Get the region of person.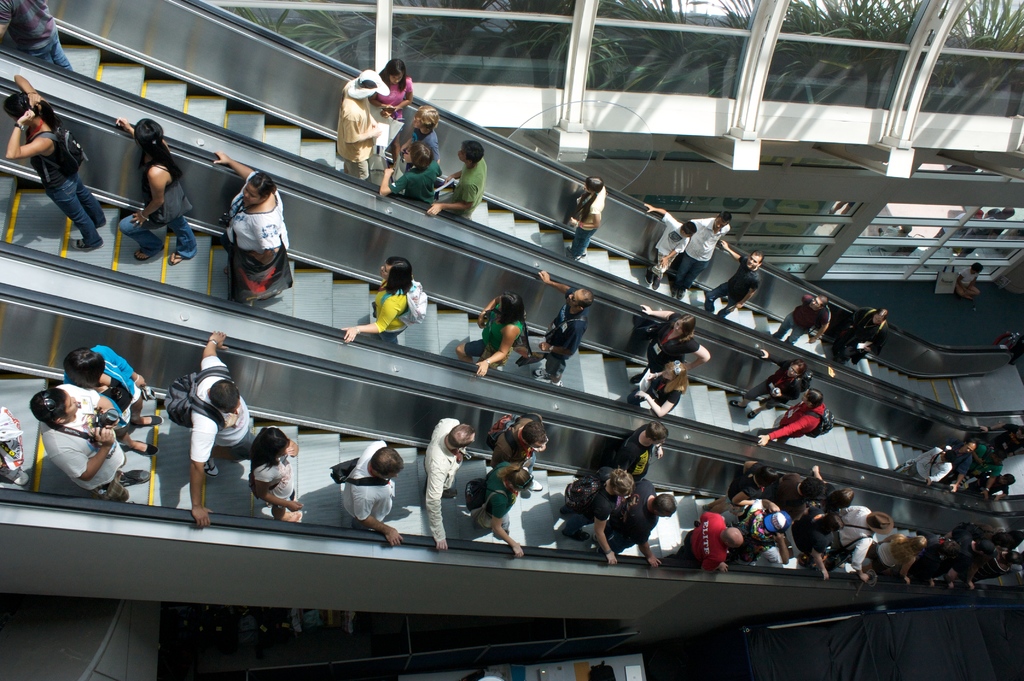
detection(951, 260, 984, 298).
